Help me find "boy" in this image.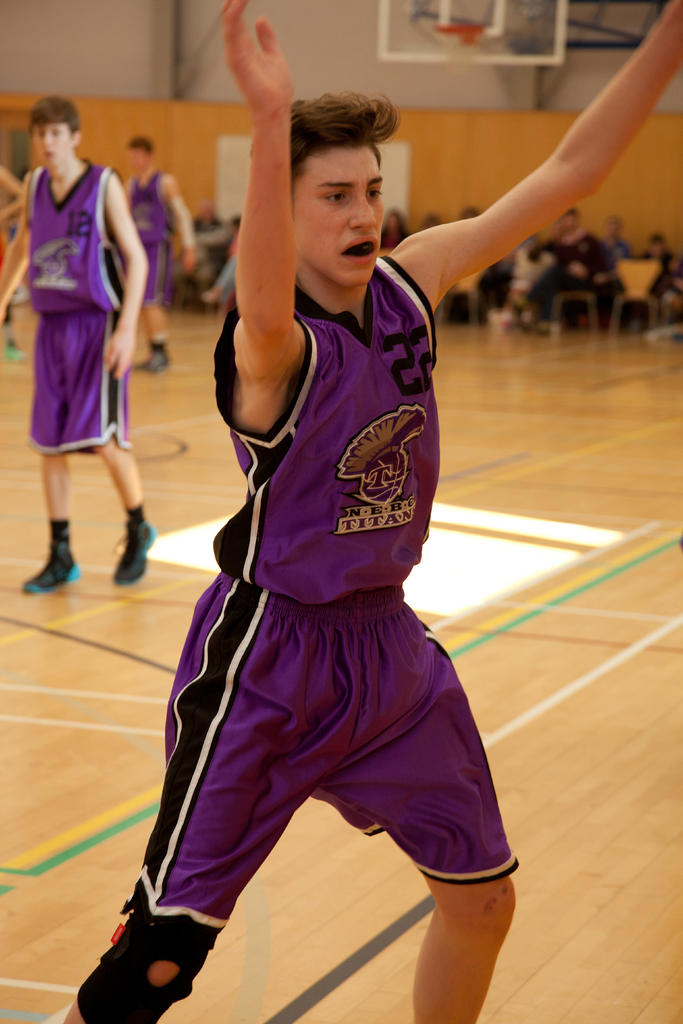
Found it: region(66, 0, 682, 1023).
